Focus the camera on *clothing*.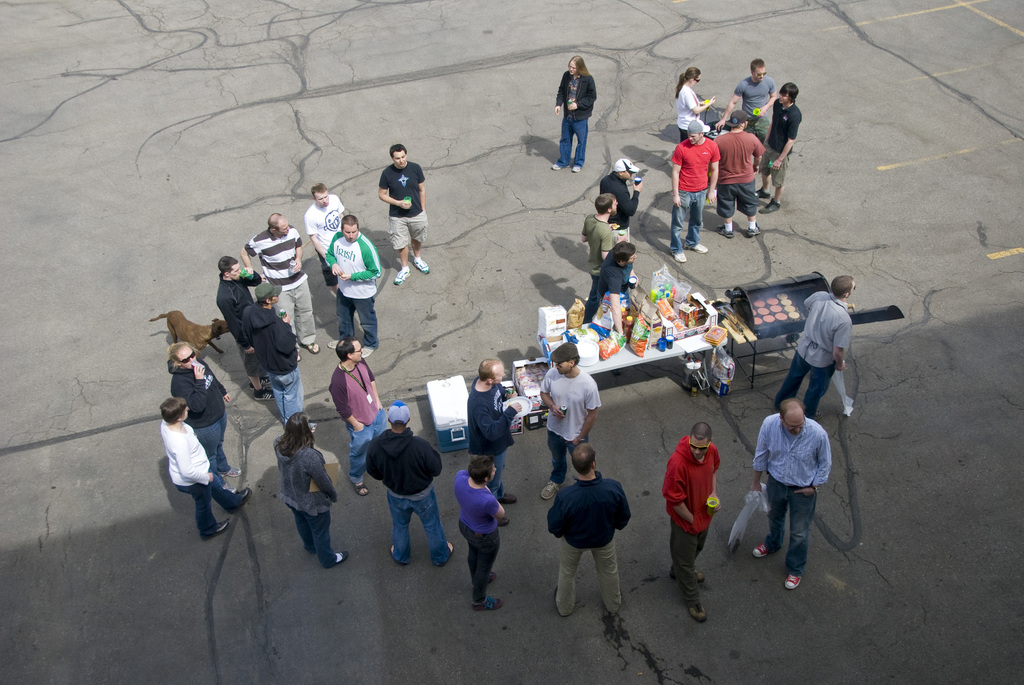
Focus region: left=264, top=434, right=353, bottom=569.
